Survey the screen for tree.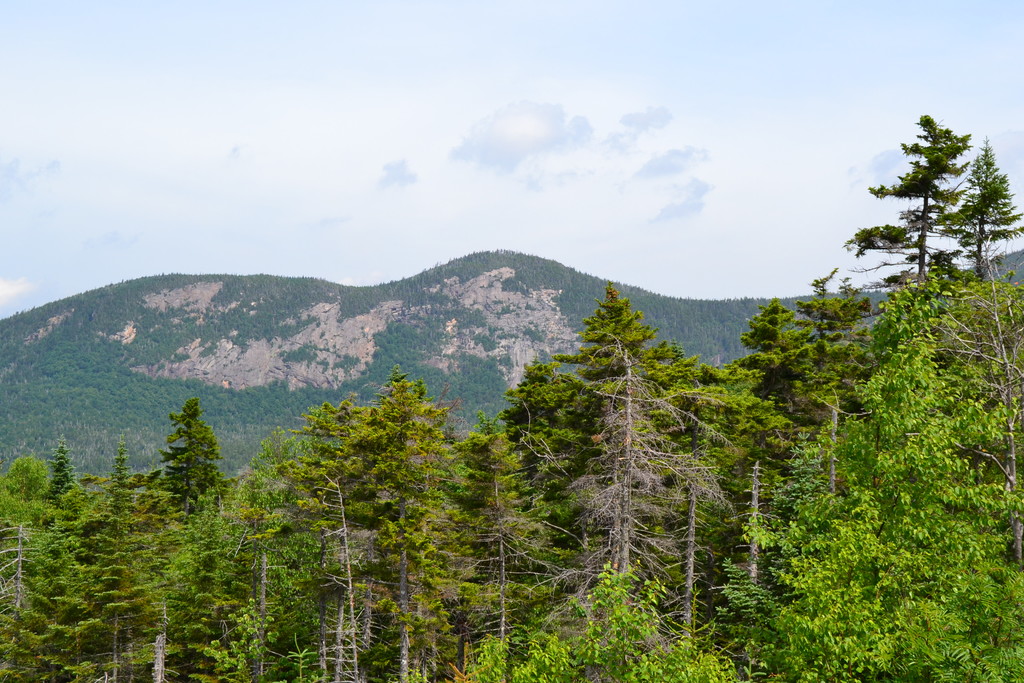
Survey found: (x1=922, y1=250, x2=1021, y2=682).
